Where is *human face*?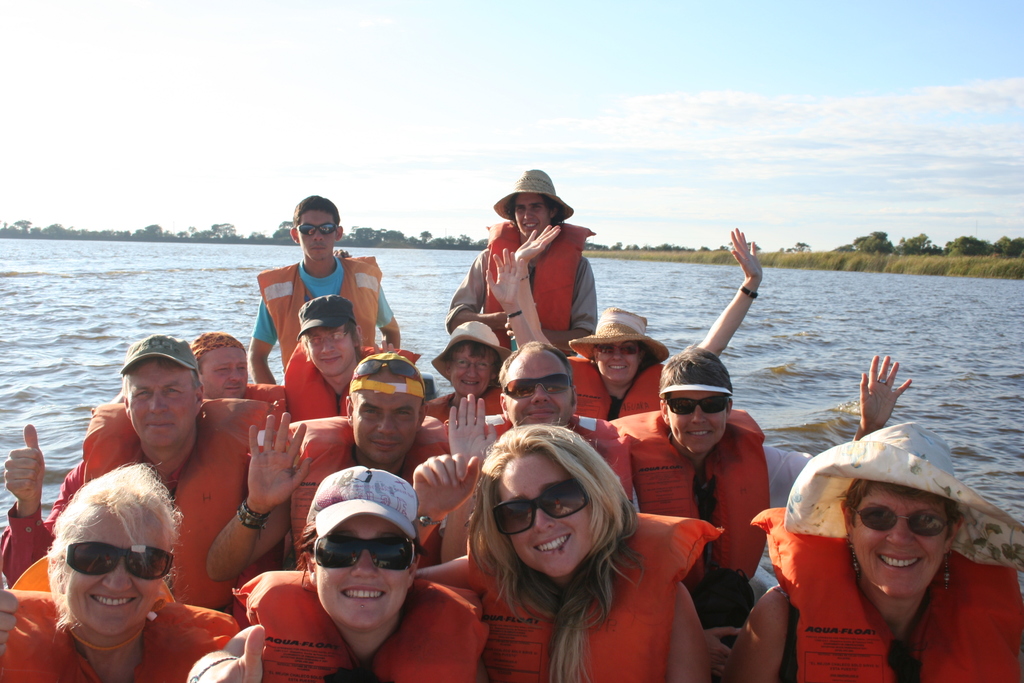
detection(591, 341, 647, 384).
